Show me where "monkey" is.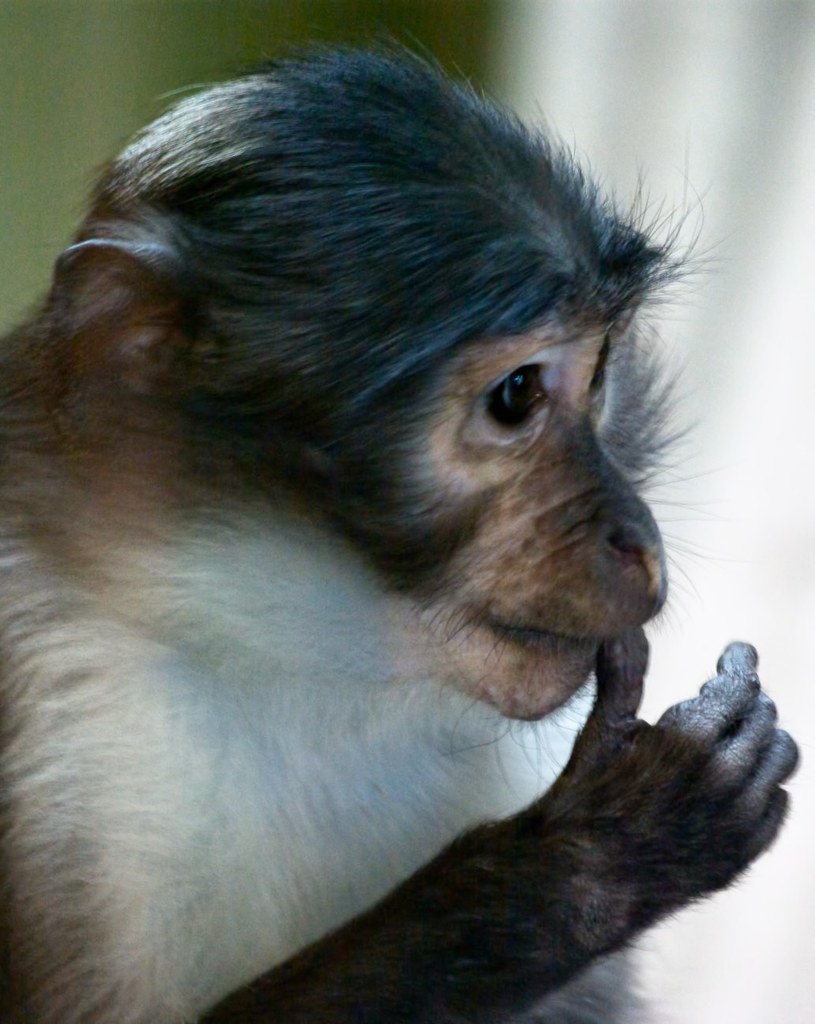
"monkey" is at box(0, 14, 806, 1023).
